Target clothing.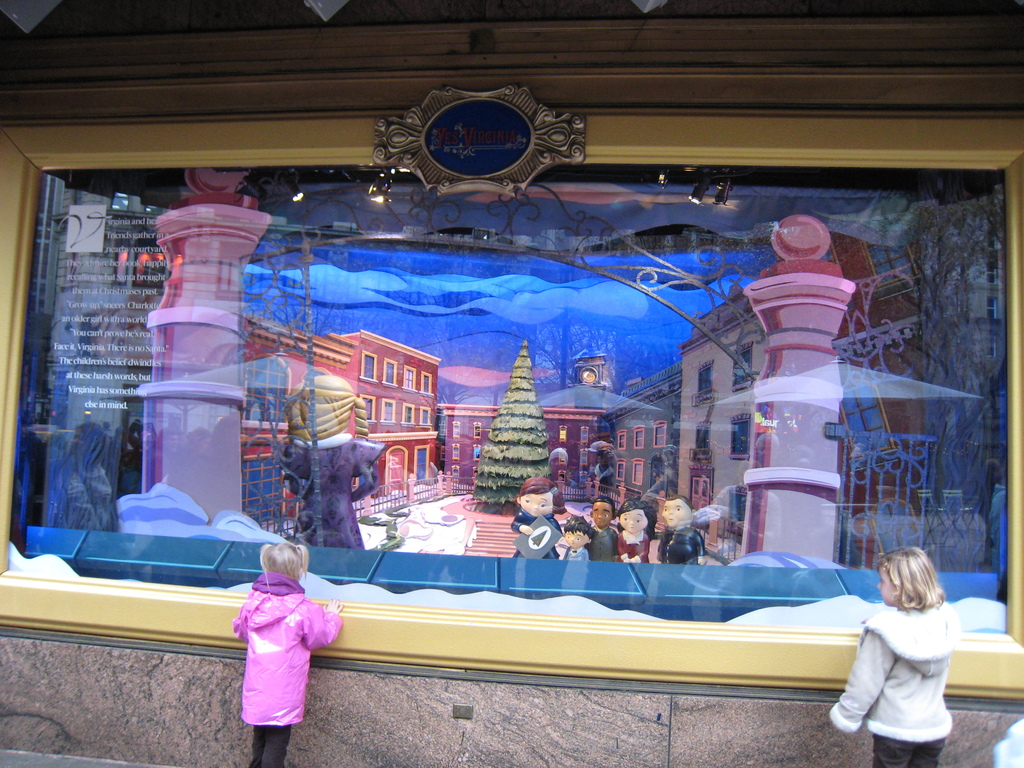
Target region: BBox(513, 511, 566, 562).
